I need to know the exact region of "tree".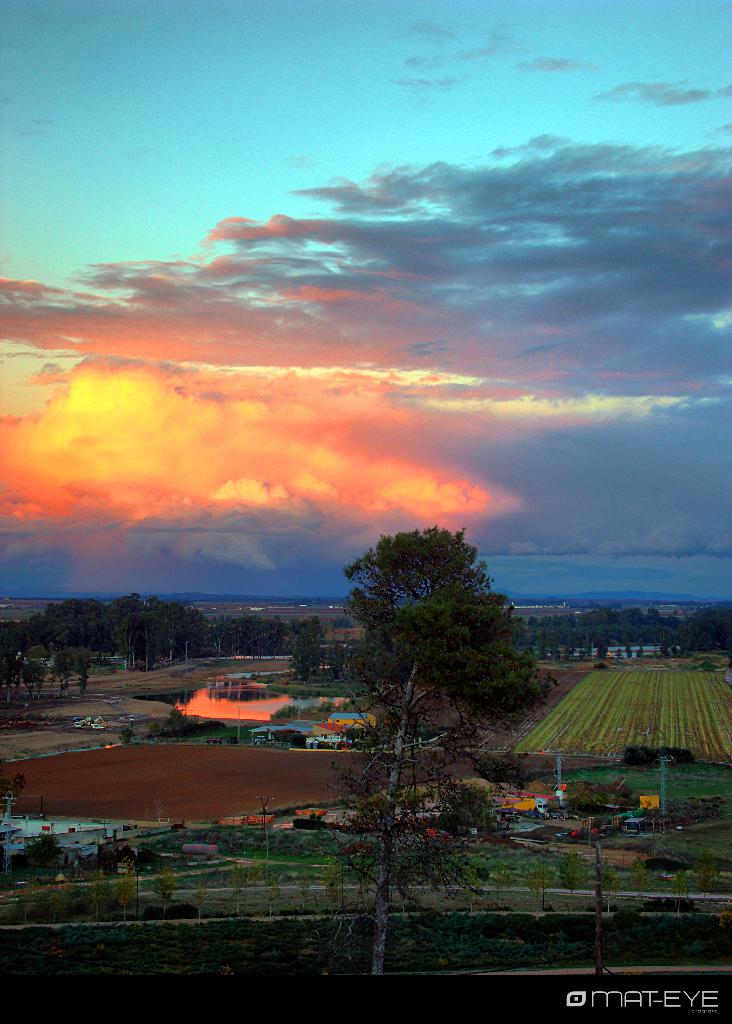
Region: <bbox>532, 870, 551, 916</bbox>.
